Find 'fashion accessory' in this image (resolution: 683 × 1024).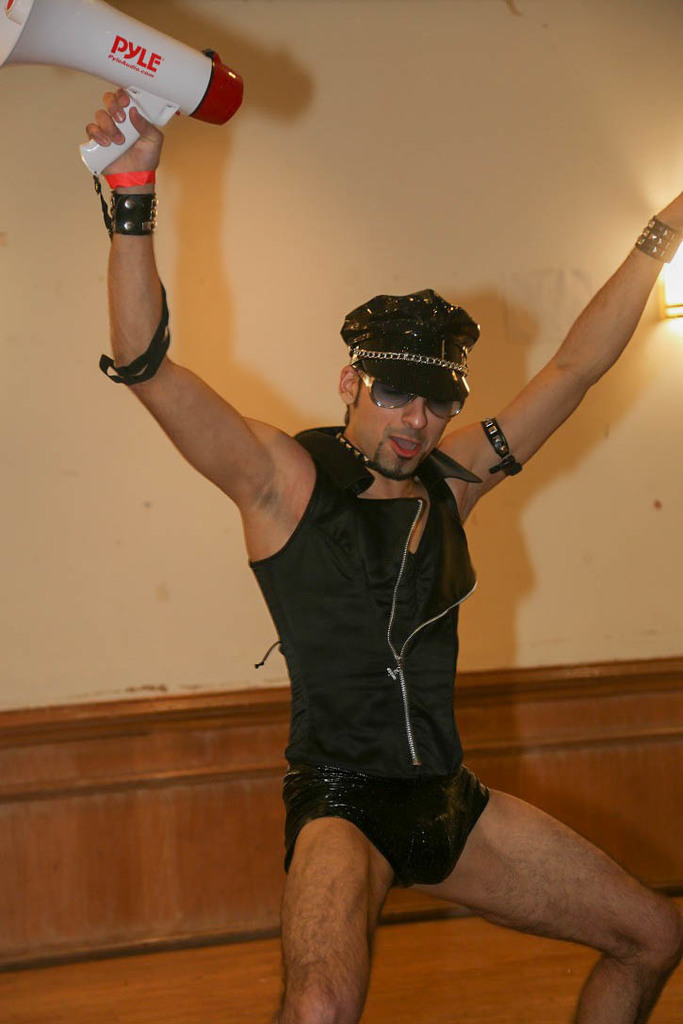
box(477, 418, 527, 482).
